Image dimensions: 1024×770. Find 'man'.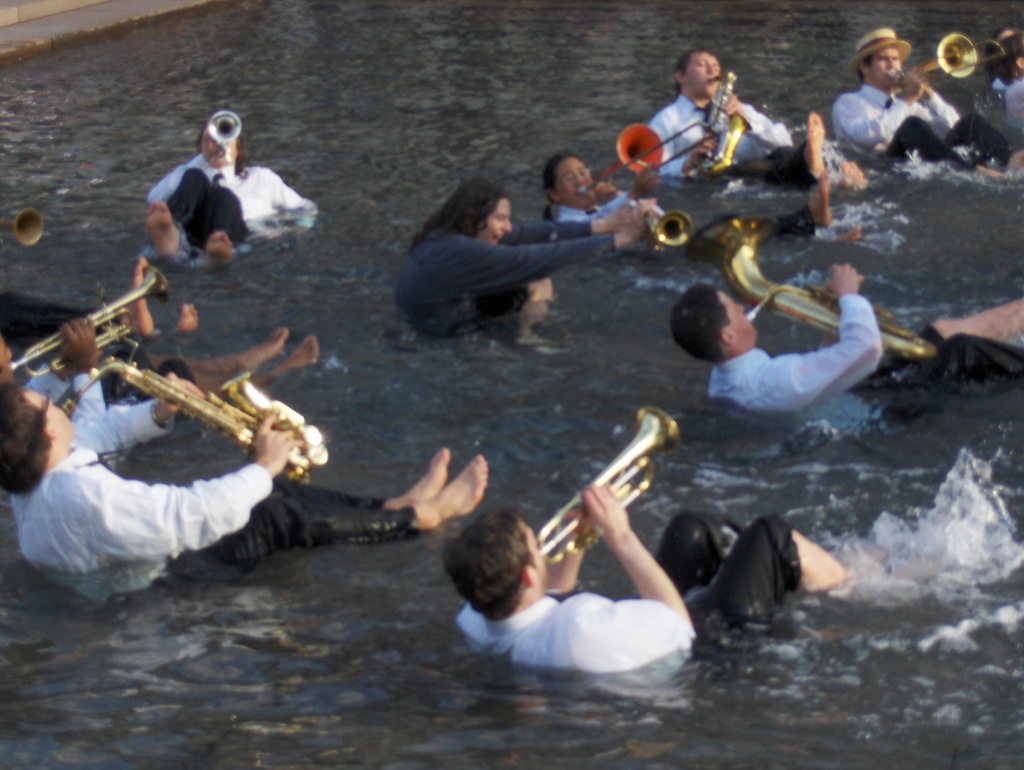
x1=441 y1=480 x2=851 y2=682.
